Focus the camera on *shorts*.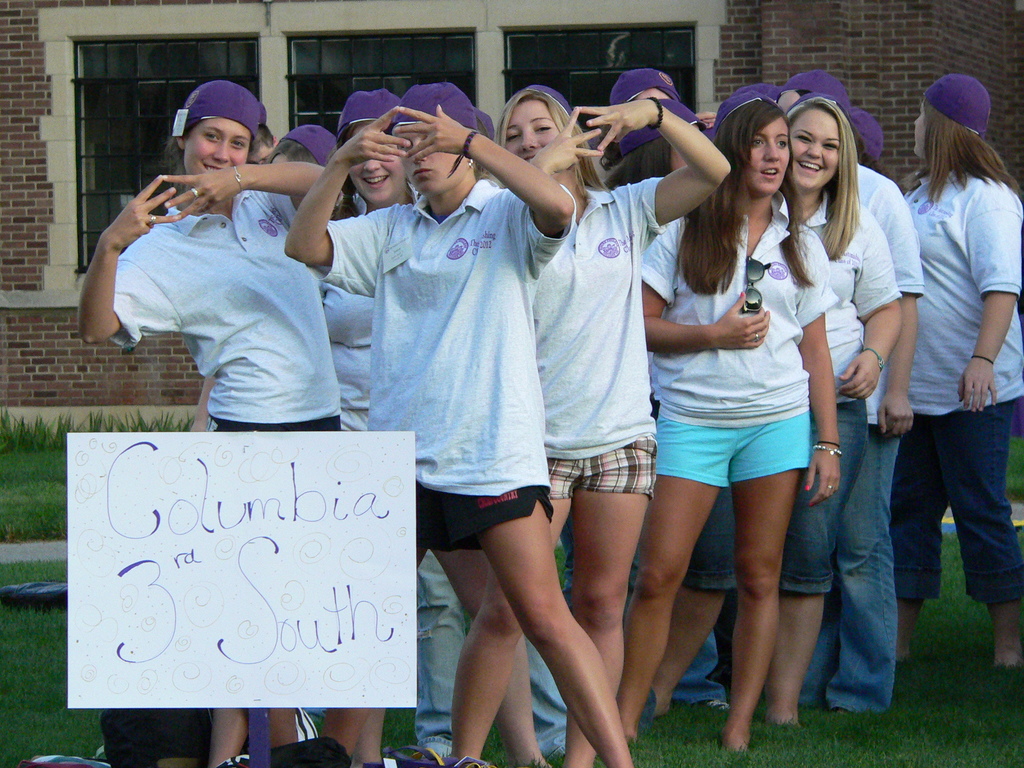
Focus region: [left=413, top=491, right=552, bottom=562].
